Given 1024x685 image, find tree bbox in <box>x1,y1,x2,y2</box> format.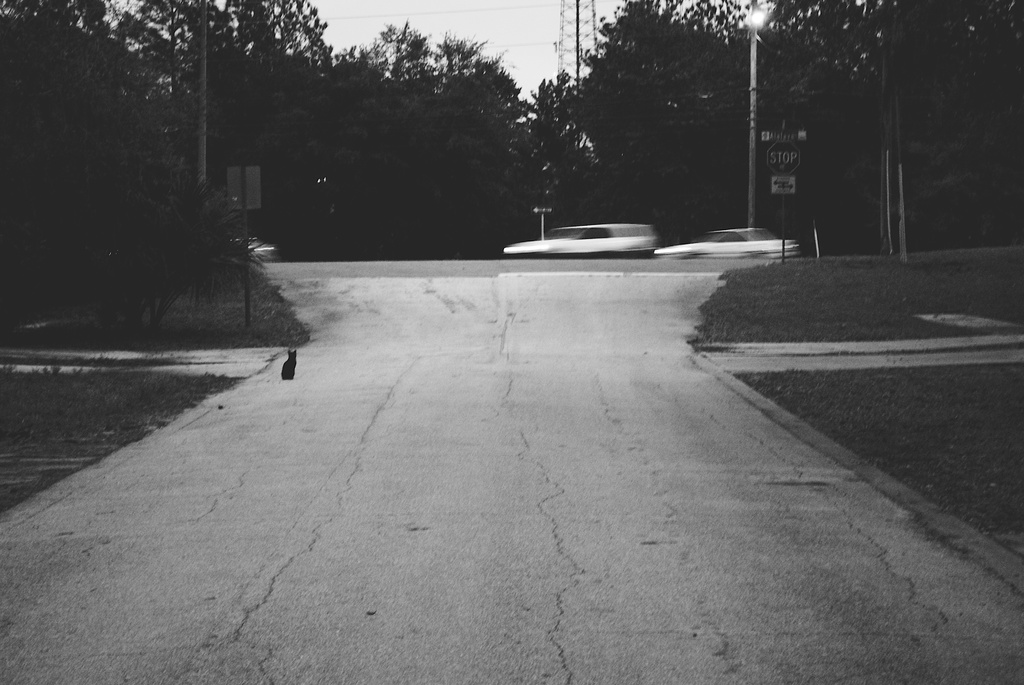
<box>264,34,536,291</box>.
